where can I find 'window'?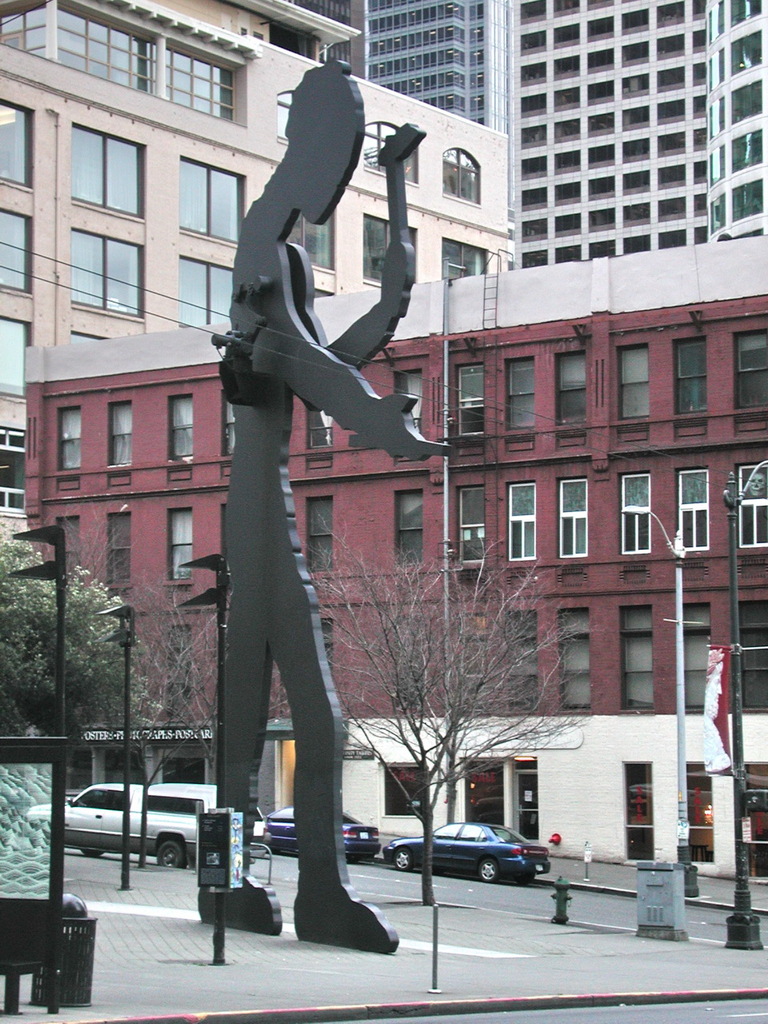
You can find it at locate(458, 487, 489, 562).
